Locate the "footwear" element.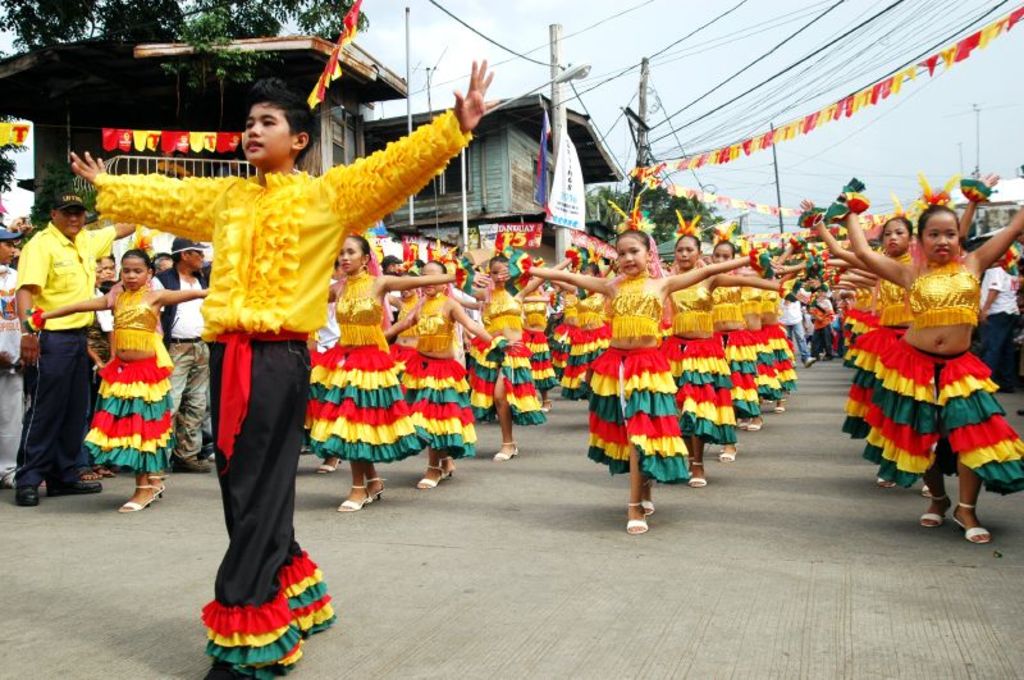
Element bbox: detection(689, 461, 707, 484).
